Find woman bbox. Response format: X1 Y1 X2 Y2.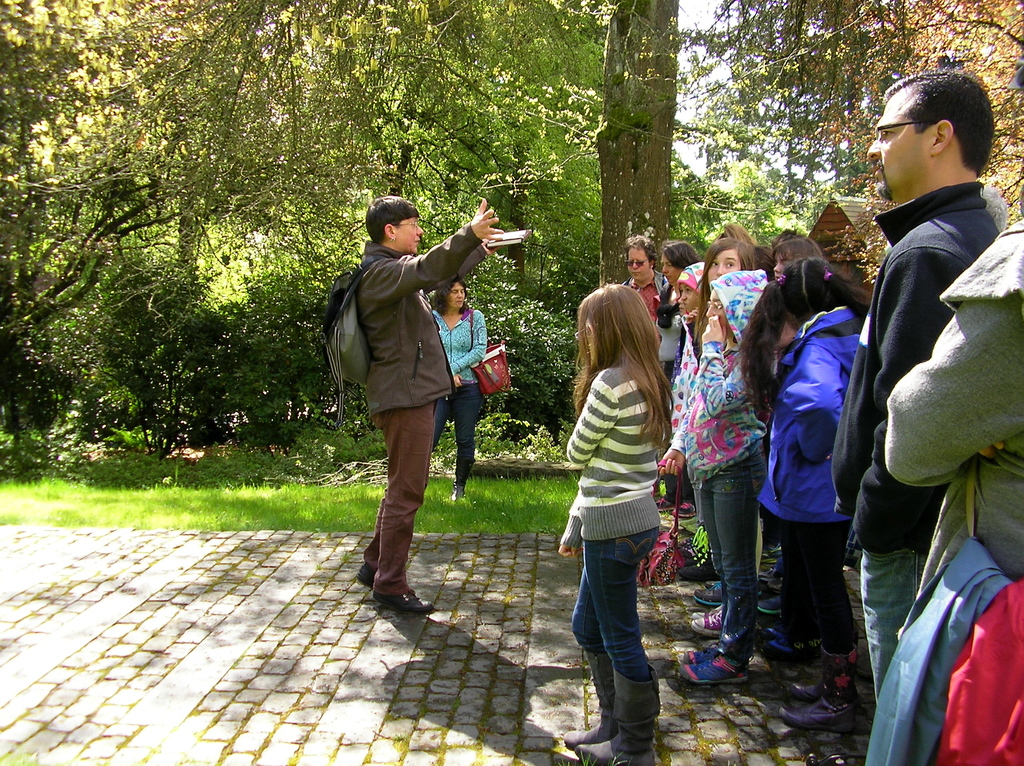
650 241 702 377.
